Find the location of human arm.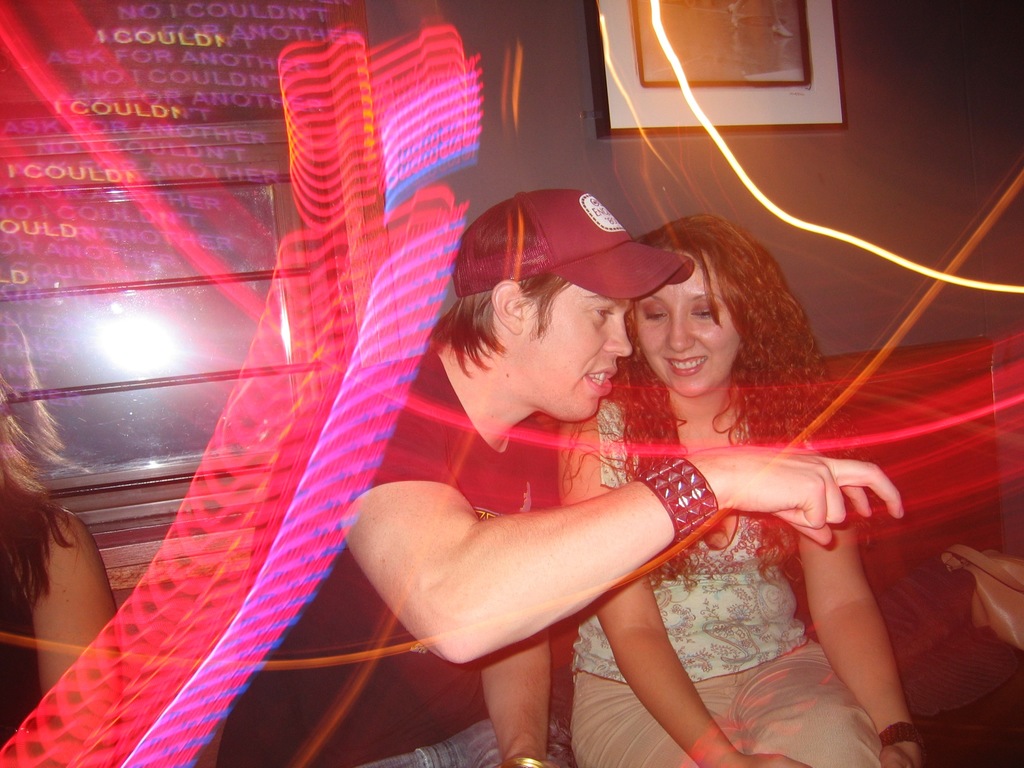
Location: (left=322, top=388, right=904, bottom=667).
